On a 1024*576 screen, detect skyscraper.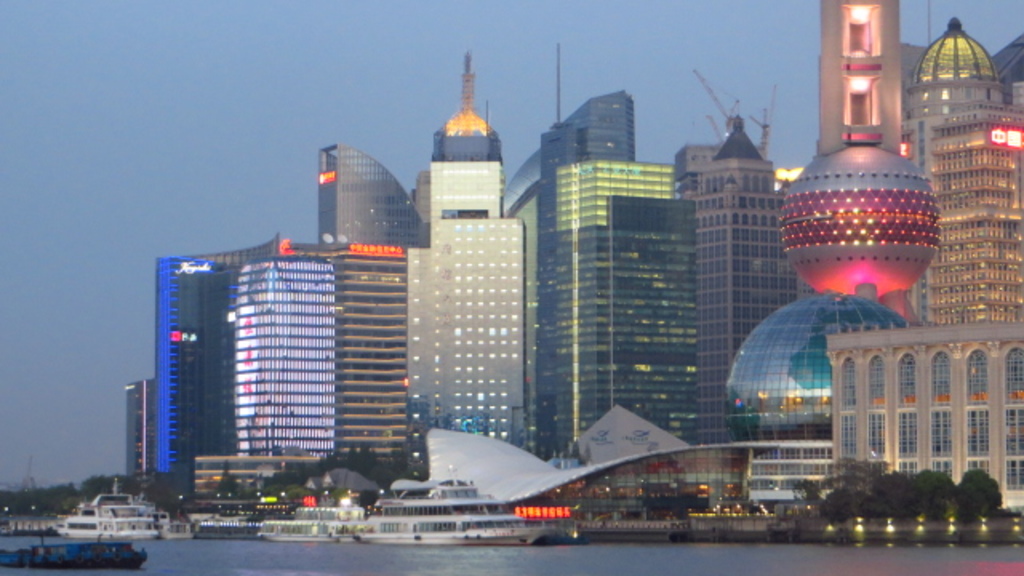
bbox(378, 77, 534, 458).
